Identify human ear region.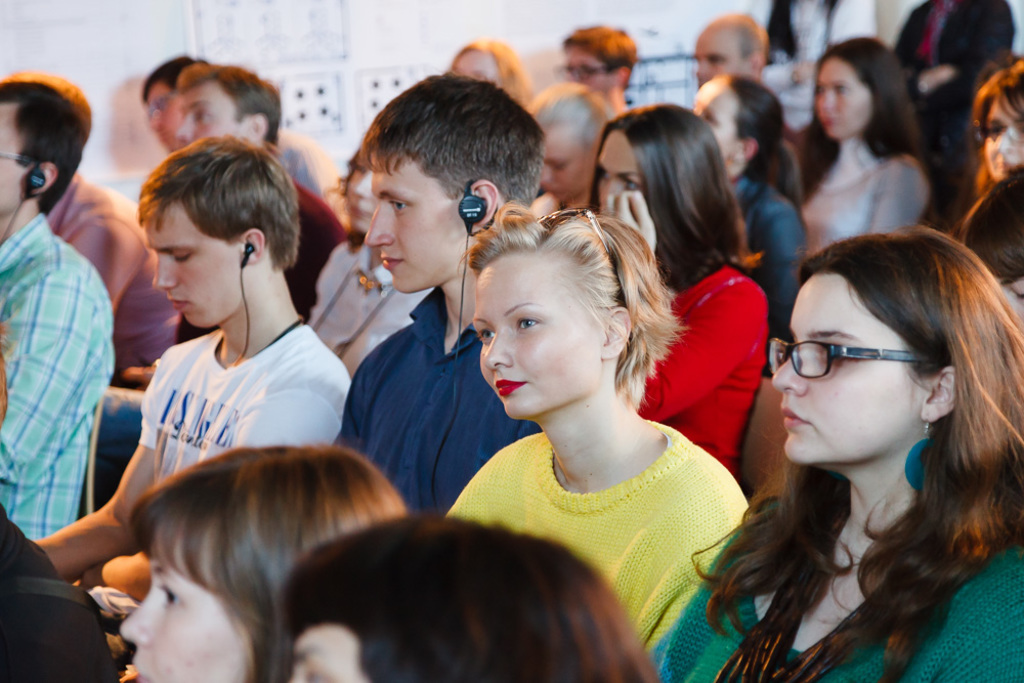
Region: region(244, 225, 266, 265).
